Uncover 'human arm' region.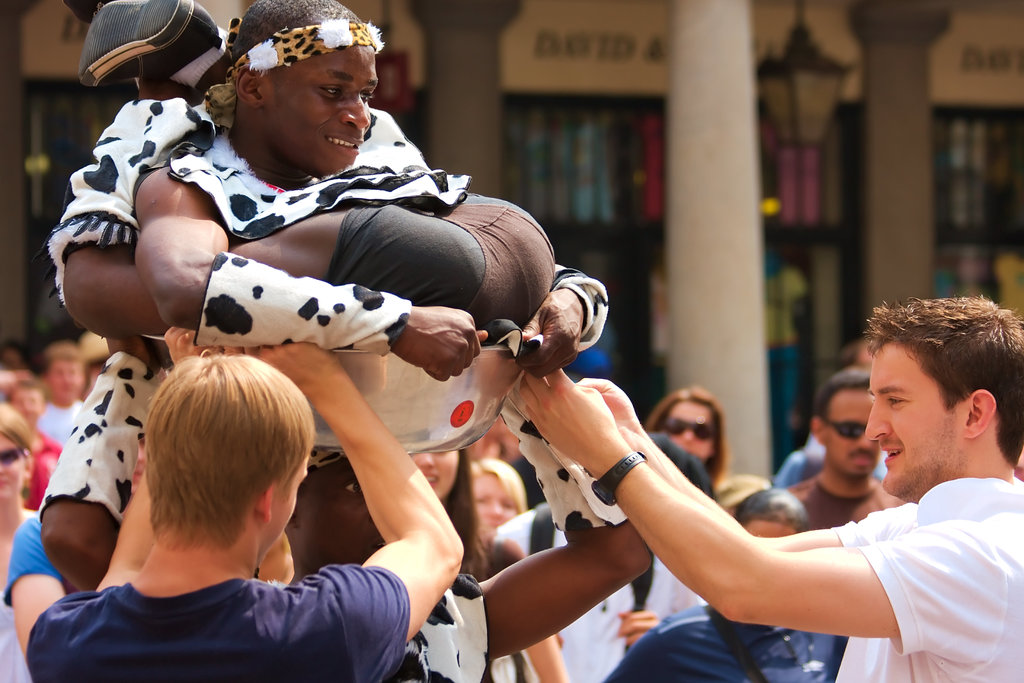
Uncovered: locate(614, 602, 662, 642).
